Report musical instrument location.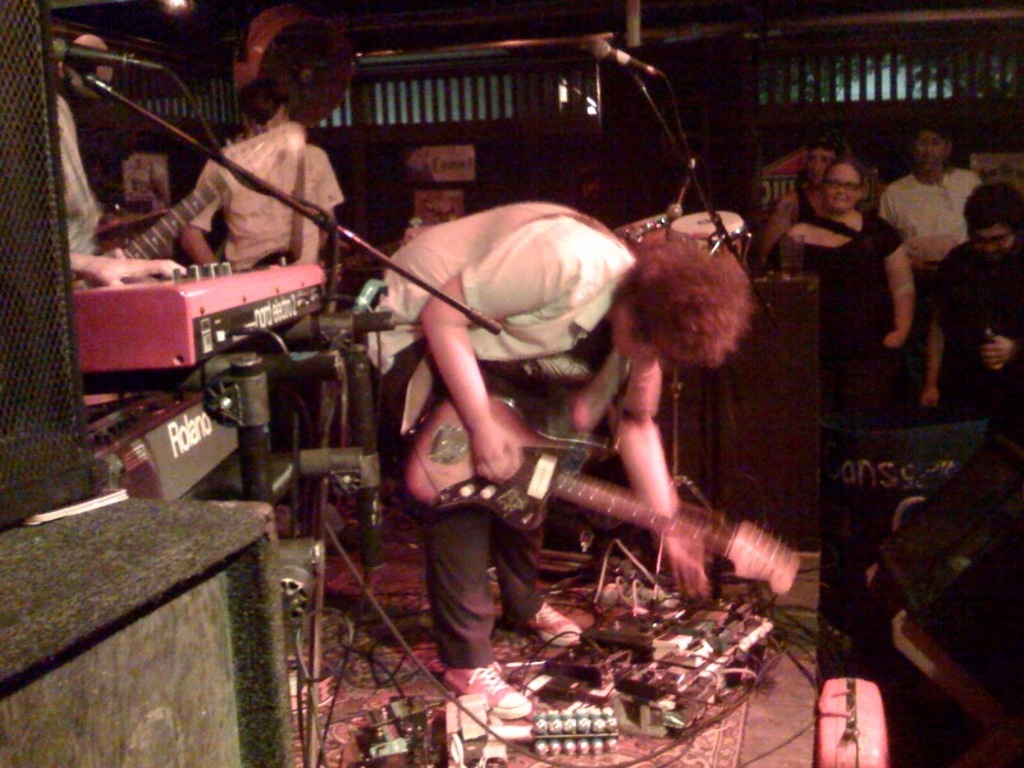
Report: 380, 384, 808, 605.
